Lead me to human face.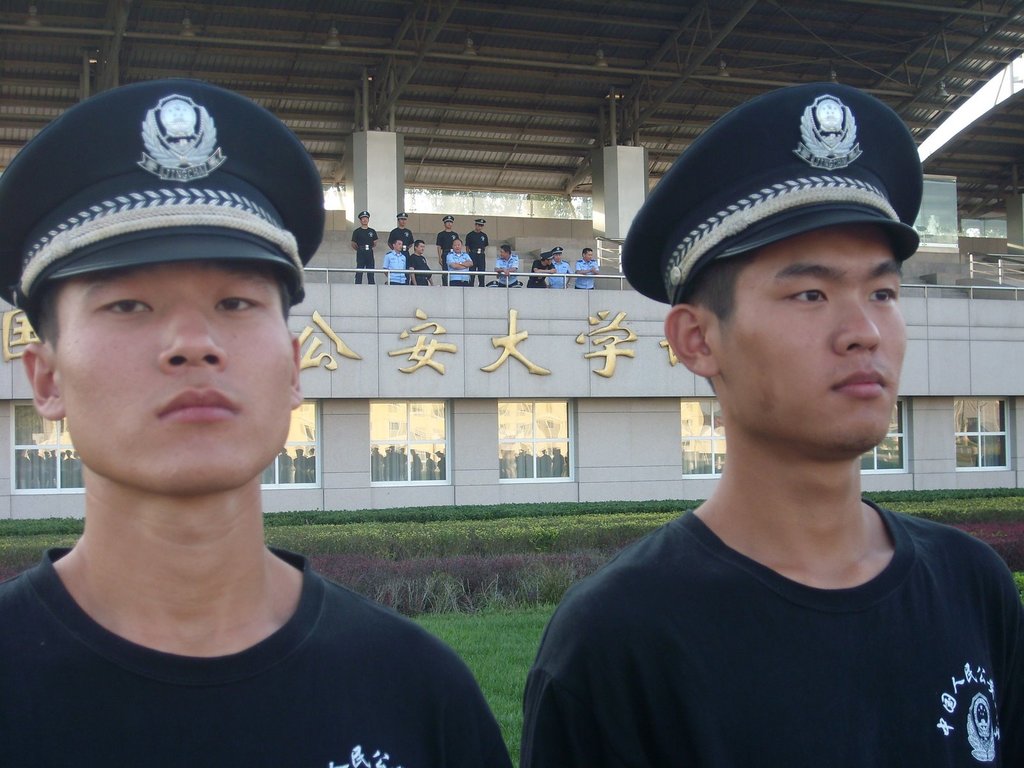
Lead to (454, 241, 461, 254).
